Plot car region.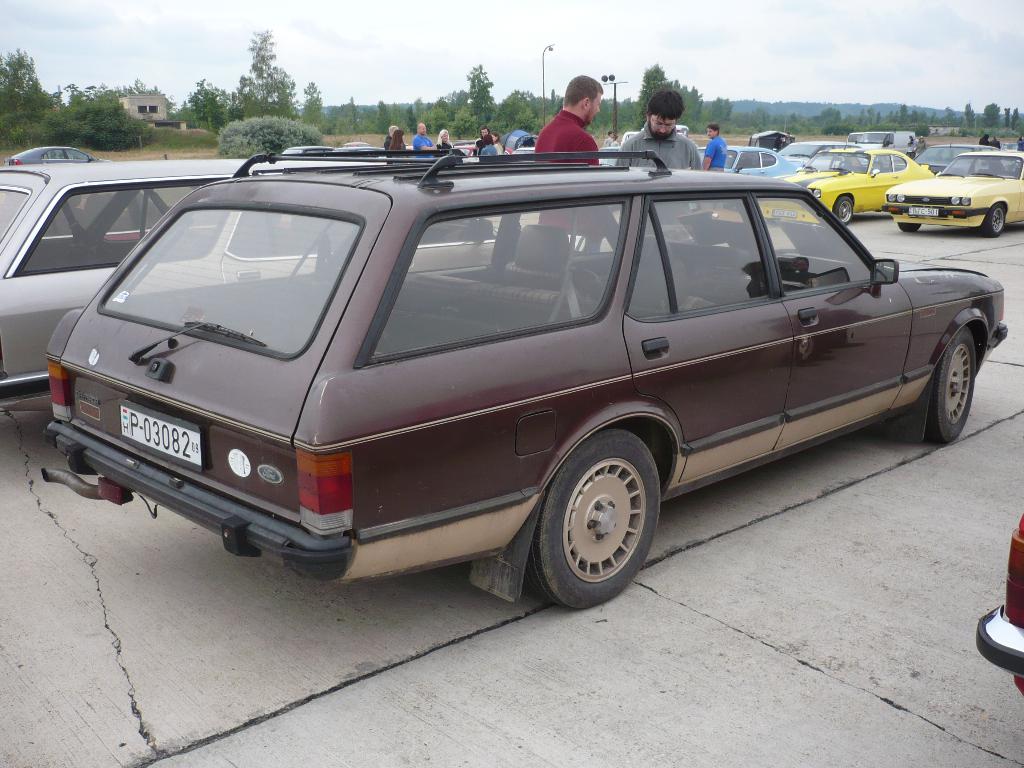
Plotted at box=[0, 148, 546, 410].
